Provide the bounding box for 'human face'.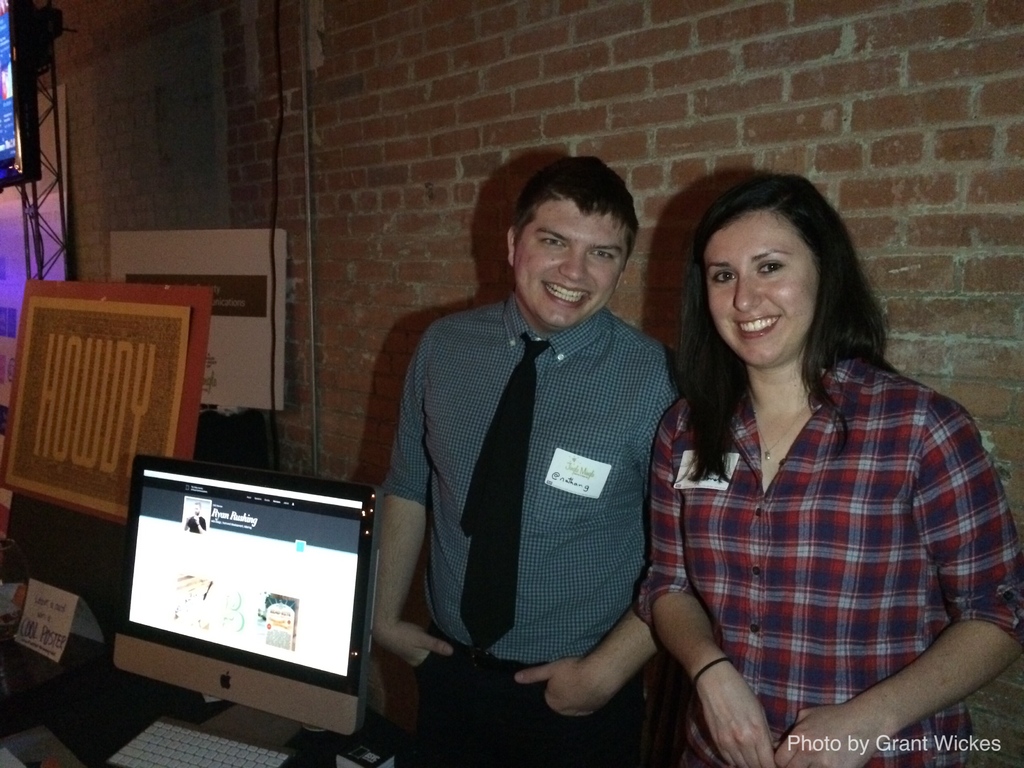
region(514, 202, 619, 331).
